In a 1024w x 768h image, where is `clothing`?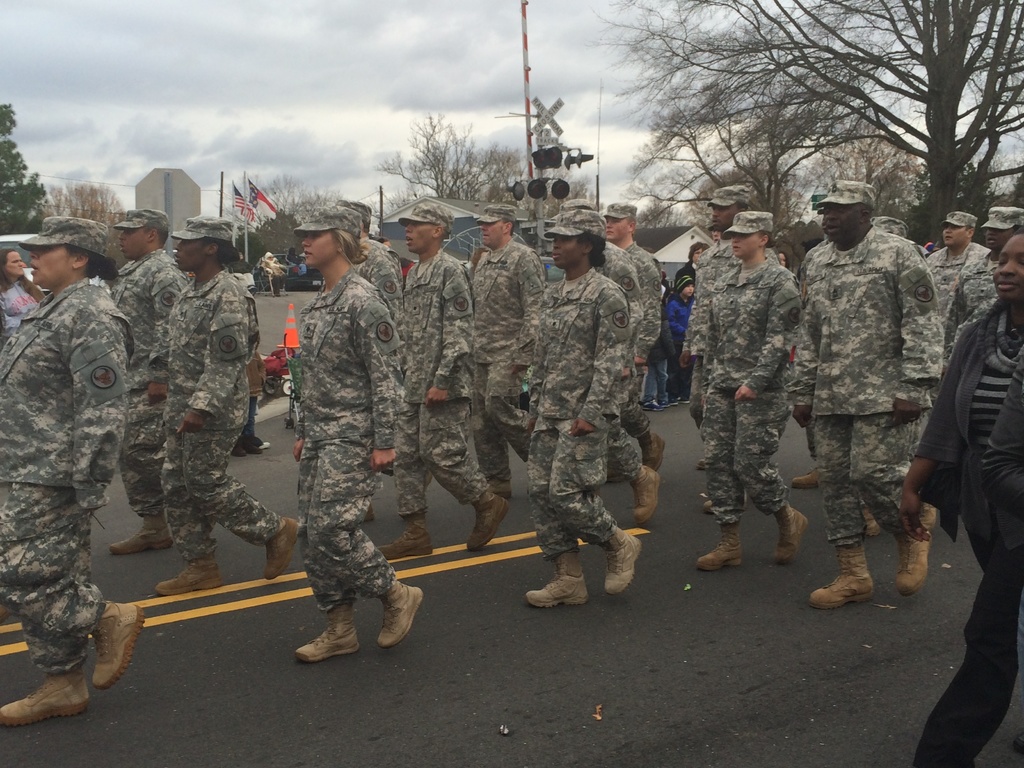
left=358, top=237, right=399, bottom=311.
